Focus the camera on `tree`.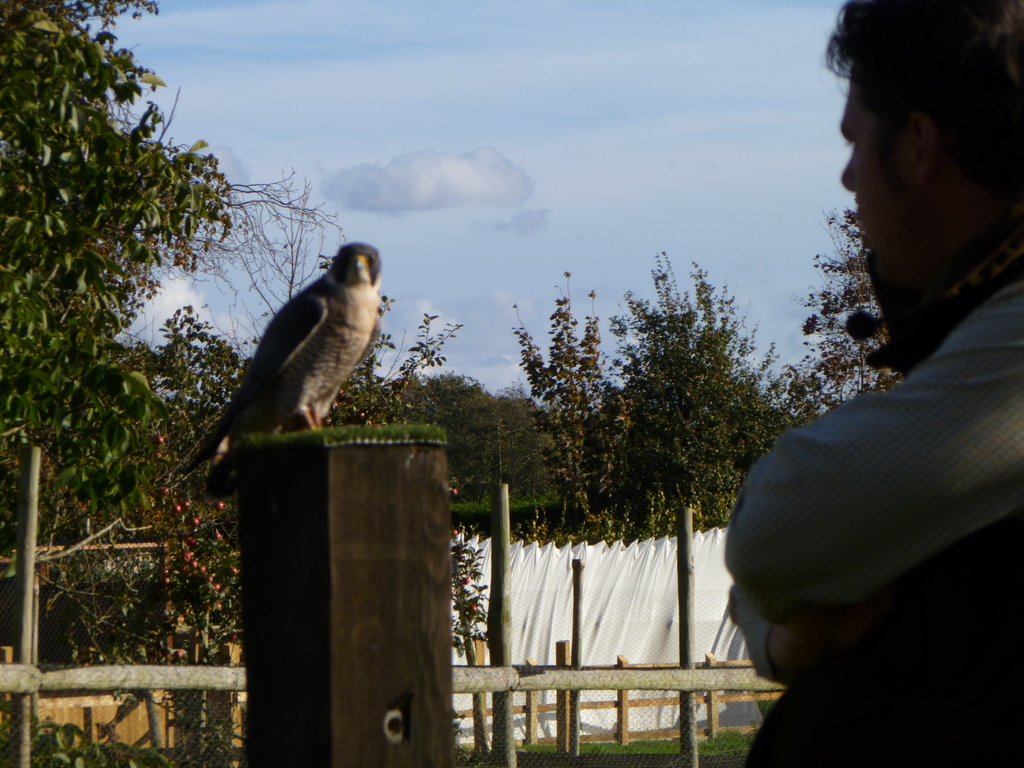
Focus region: crop(506, 246, 831, 541).
